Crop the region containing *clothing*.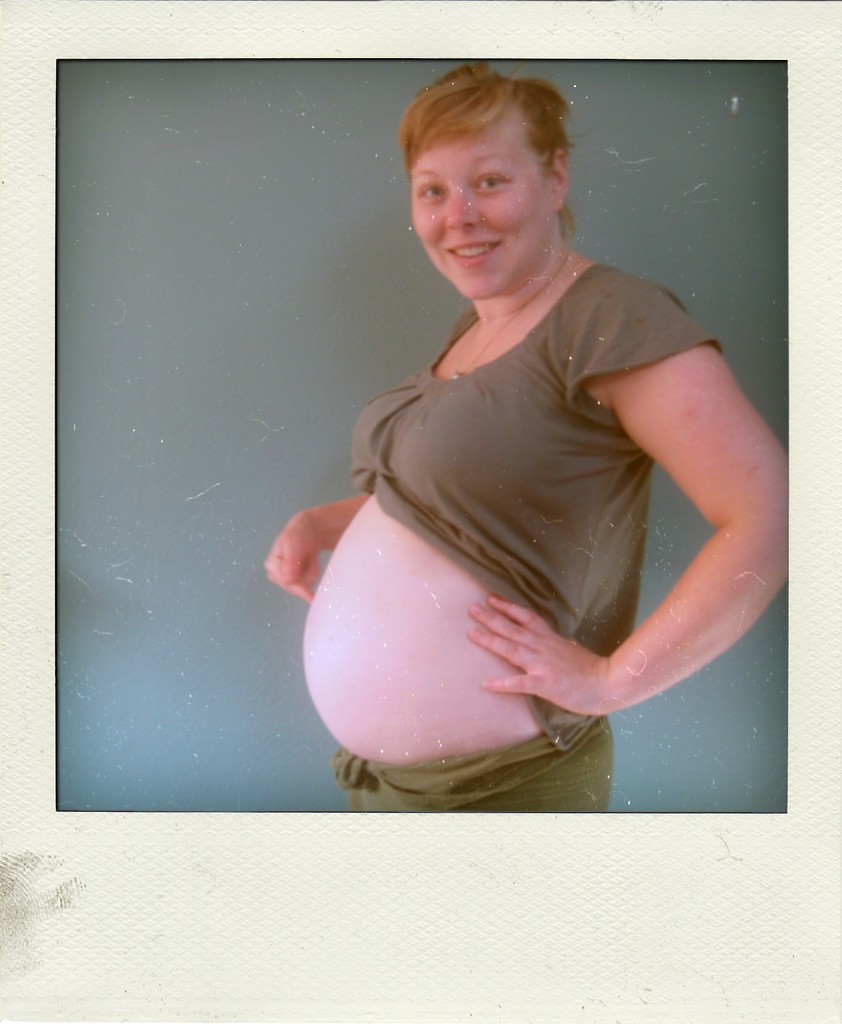
Crop region: left=314, top=251, right=733, bottom=774.
